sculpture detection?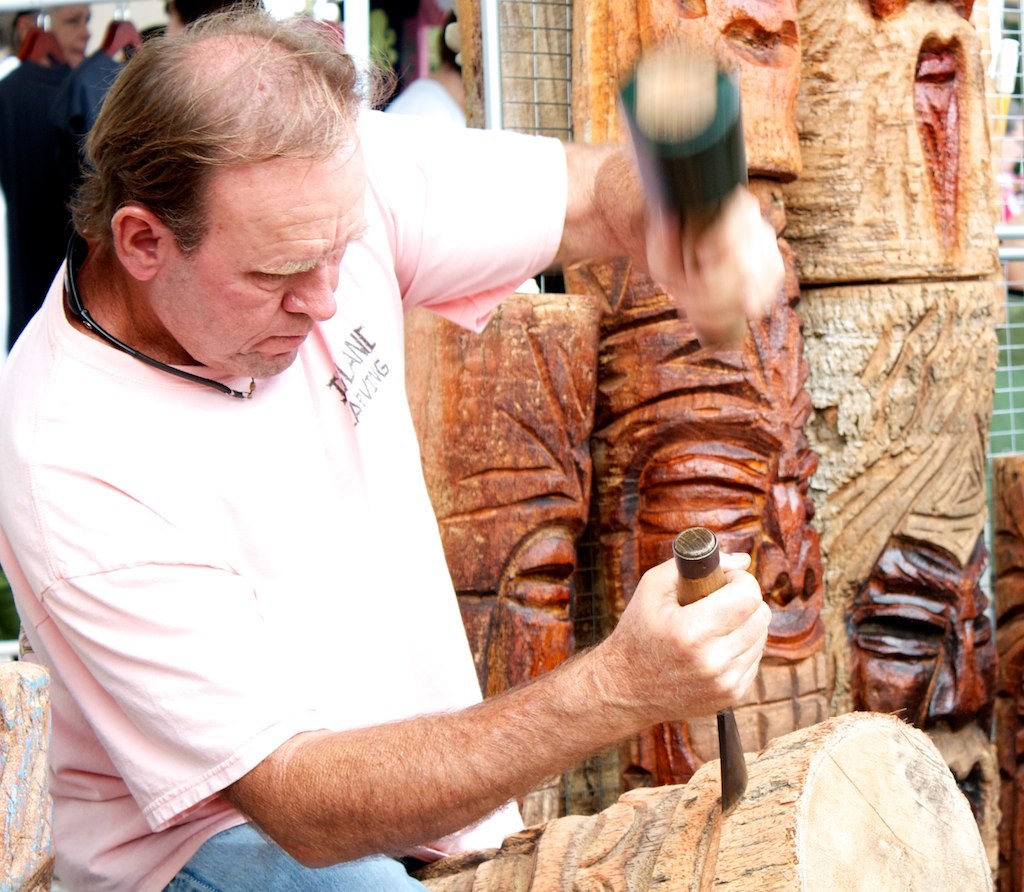
(807,265,1005,890)
